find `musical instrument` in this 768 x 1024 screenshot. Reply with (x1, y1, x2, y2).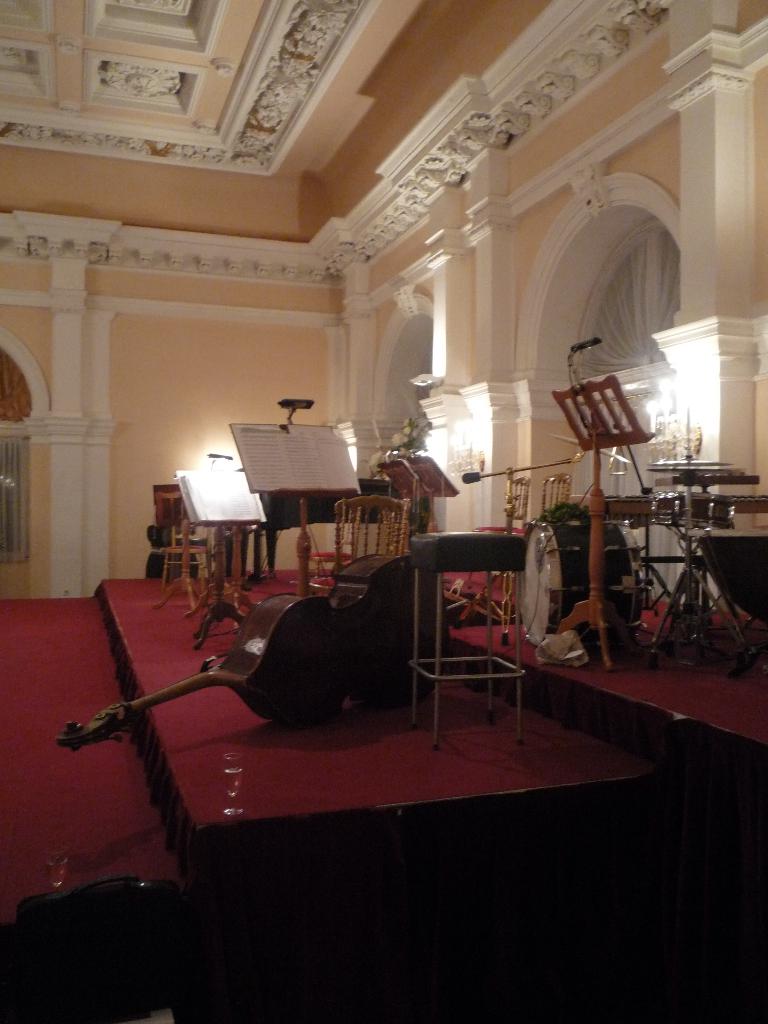
(518, 498, 632, 645).
